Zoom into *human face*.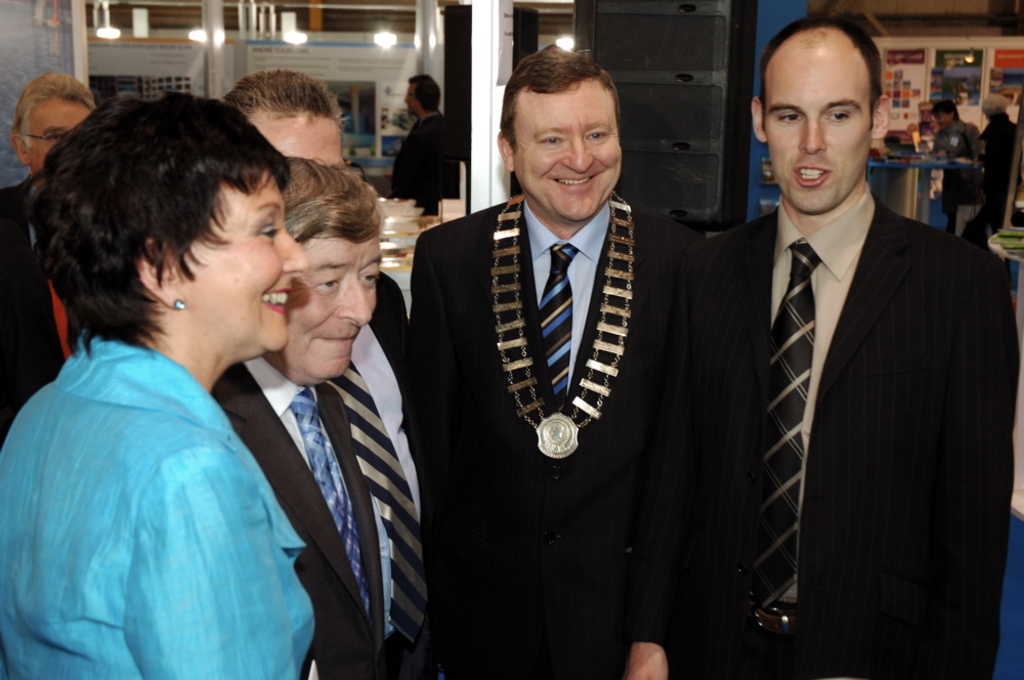
Zoom target: bbox(511, 84, 621, 223).
